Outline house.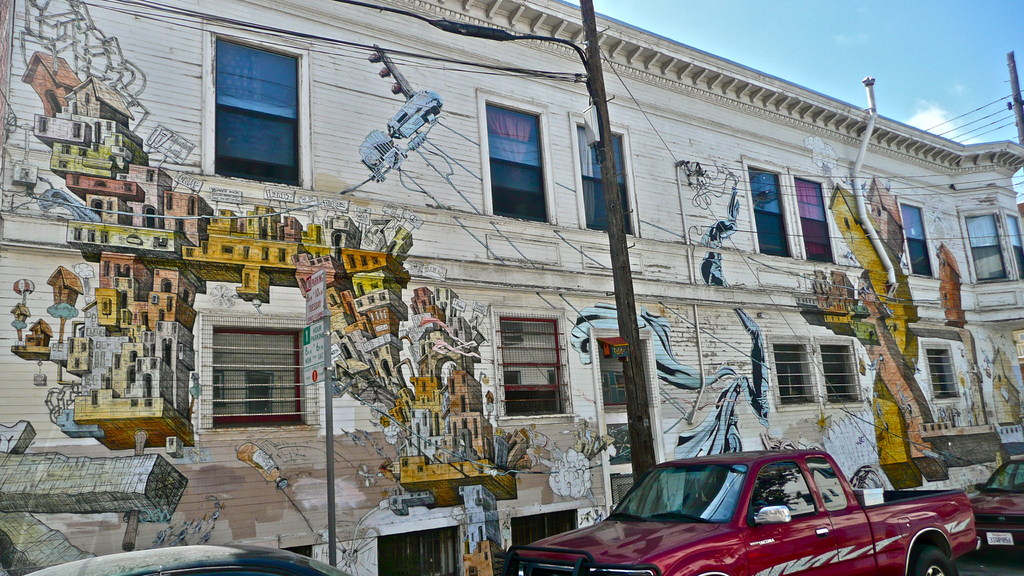
Outline: [x1=0, y1=0, x2=1023, y2=575].
